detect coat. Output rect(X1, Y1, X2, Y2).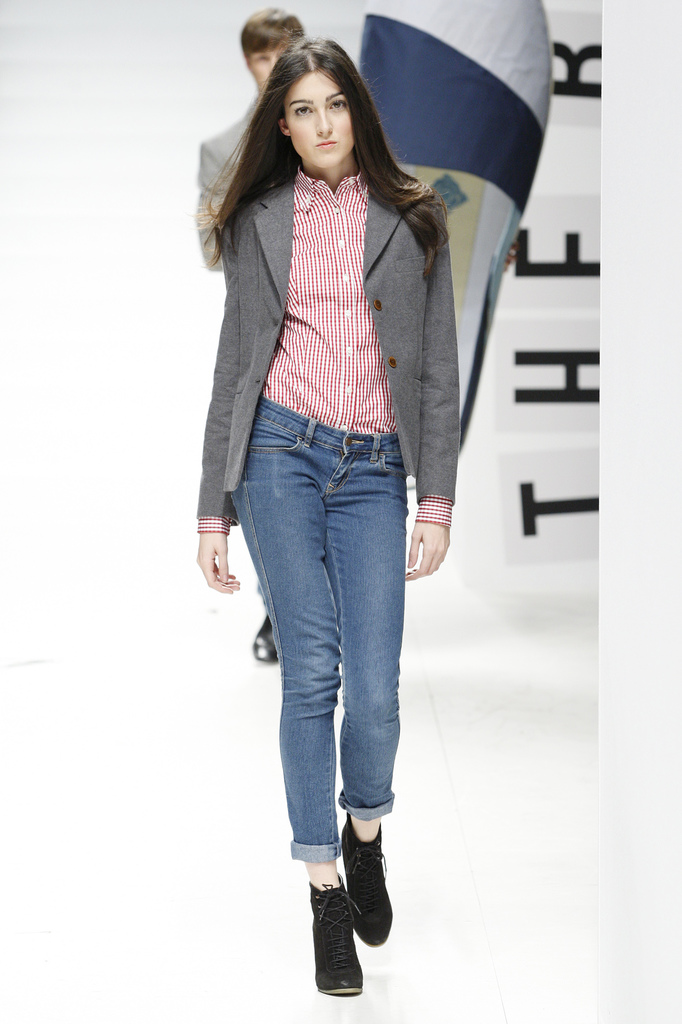
rect(187, 81, 475, 583).
